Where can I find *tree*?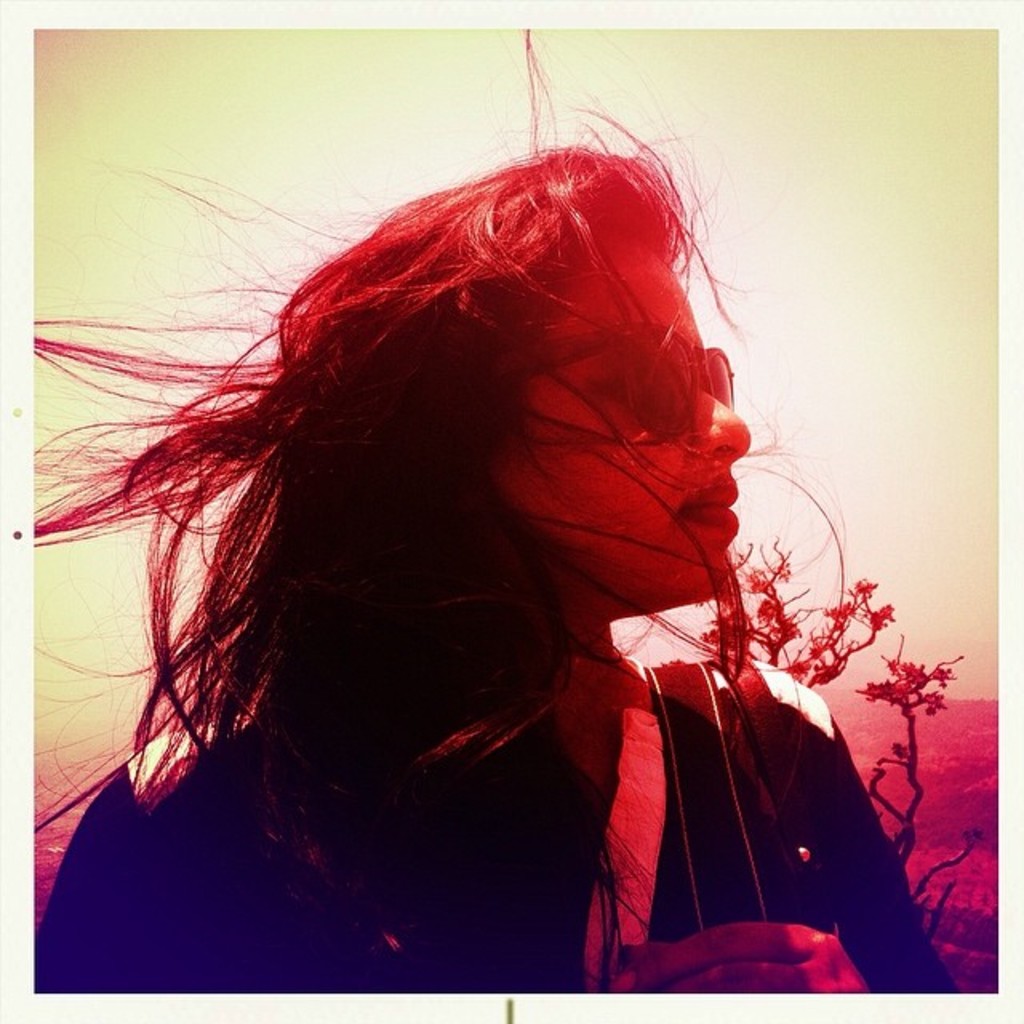
You can find it at l=698, t=558, r=965, b=949.
